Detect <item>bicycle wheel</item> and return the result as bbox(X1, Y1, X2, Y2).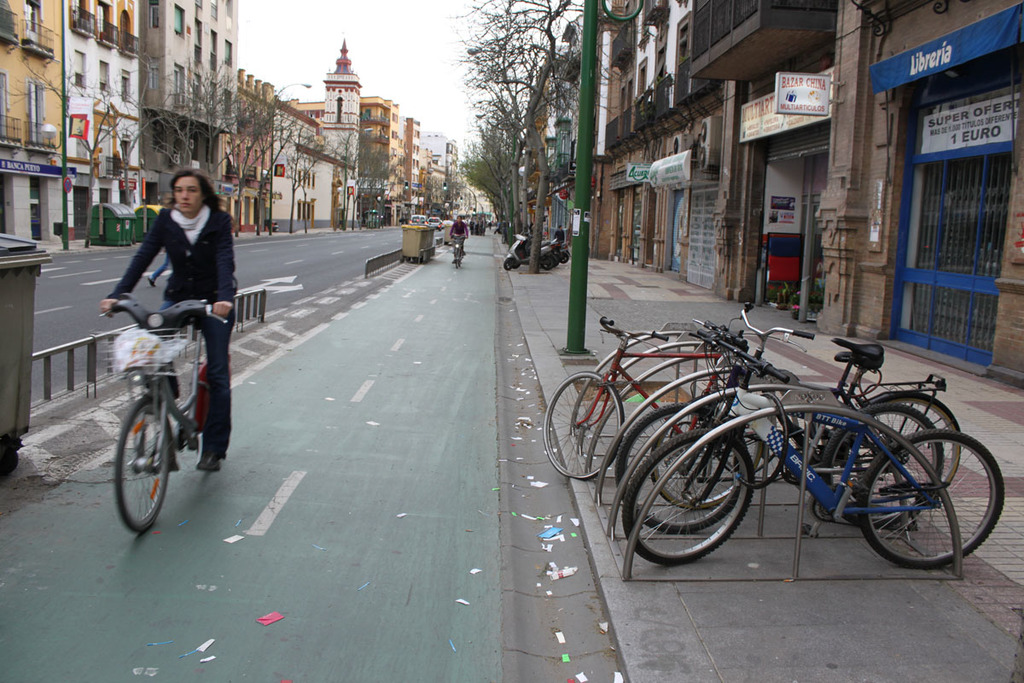
bbox(858, 429, 1004, 574).
